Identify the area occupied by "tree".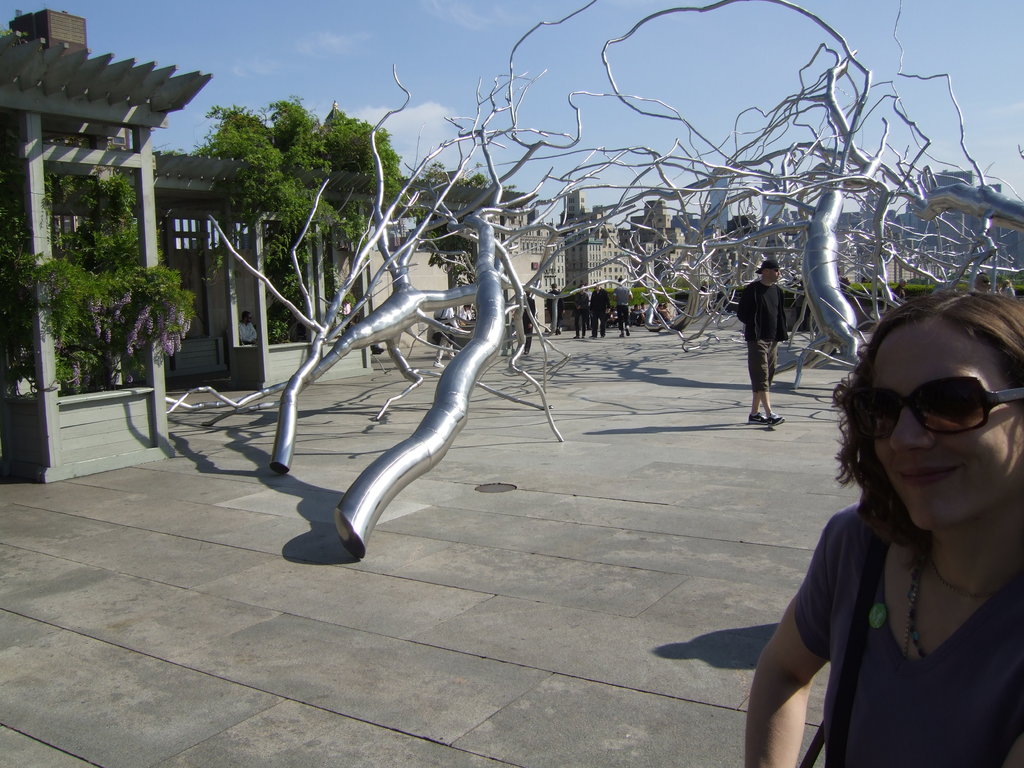
Area: detection(404, 163, 509, 317).
